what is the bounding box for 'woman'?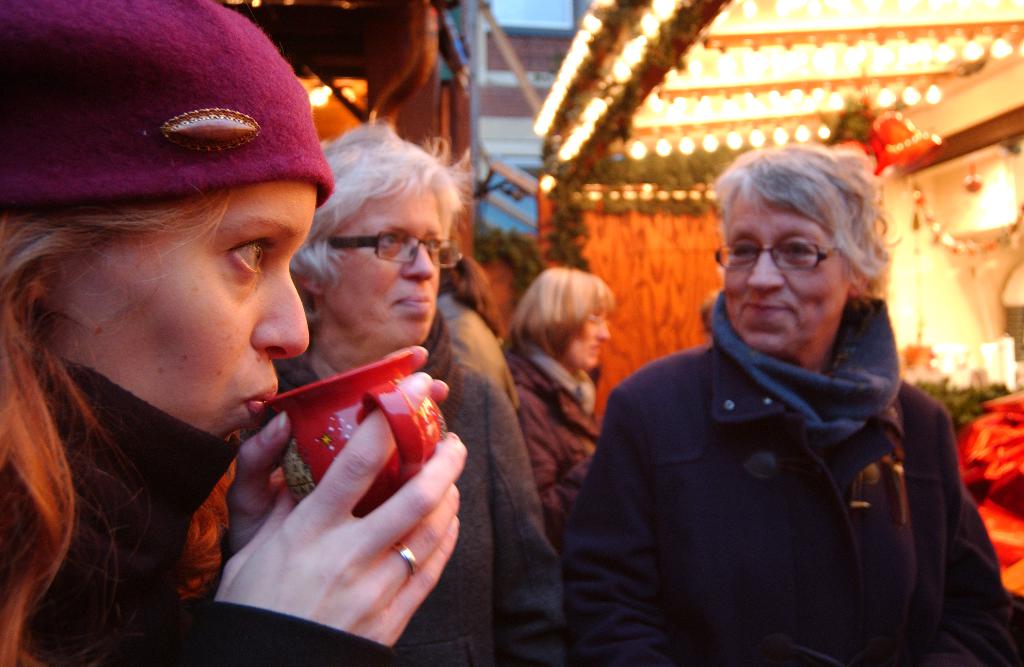
(x1=497, y1=269, x2=611, y2=530).
